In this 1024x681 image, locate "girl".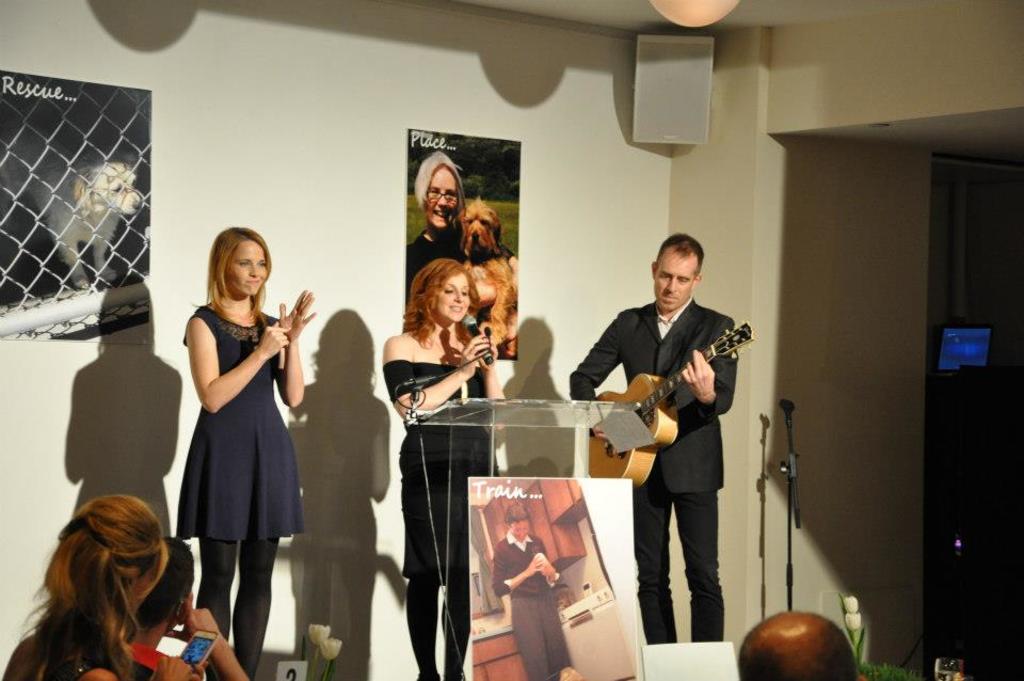
Bounding box: [173, 223, 317, 680].
